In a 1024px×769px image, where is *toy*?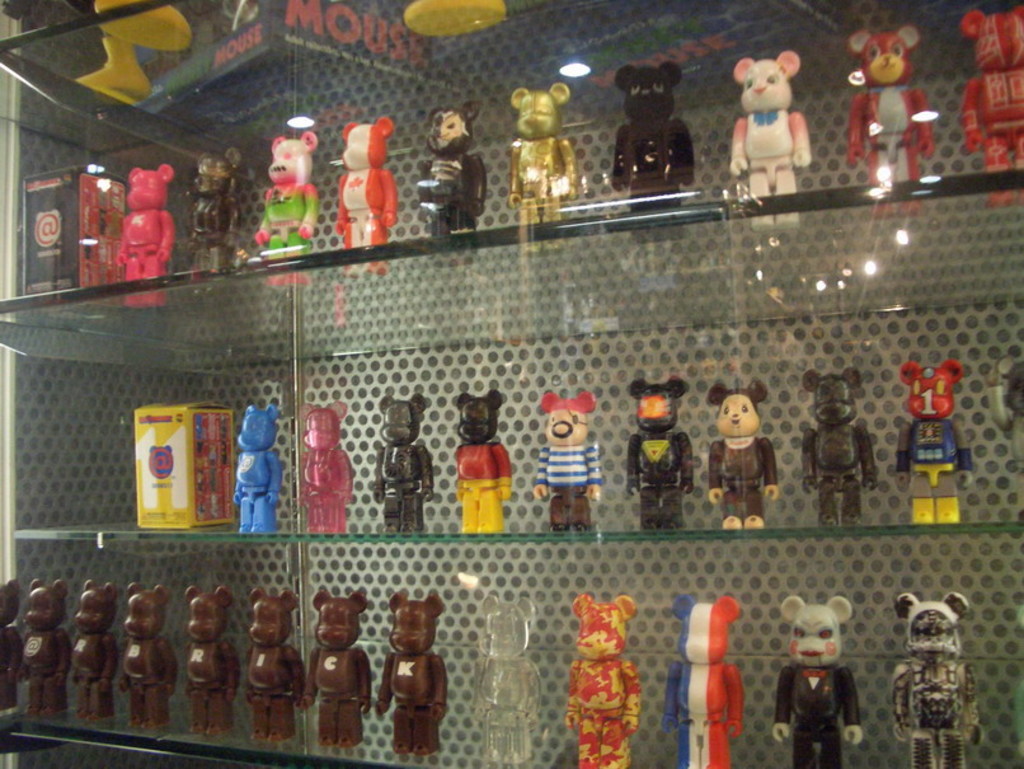
rect(729, 55, 808, 226).
